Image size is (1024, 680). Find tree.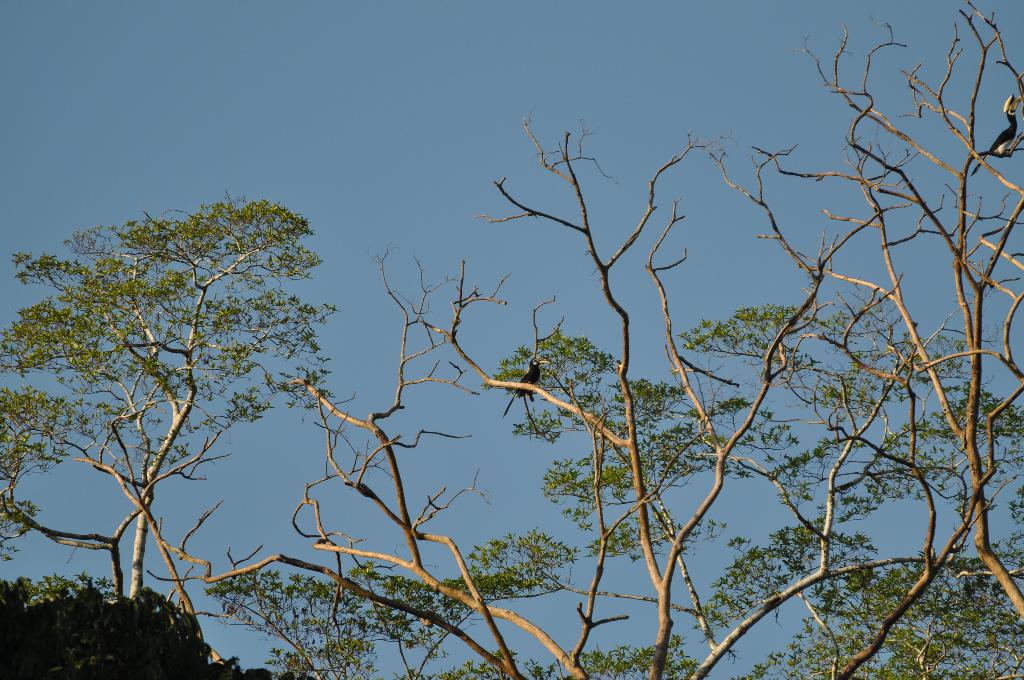
<region>708, 150, 1021, 676</region>.
